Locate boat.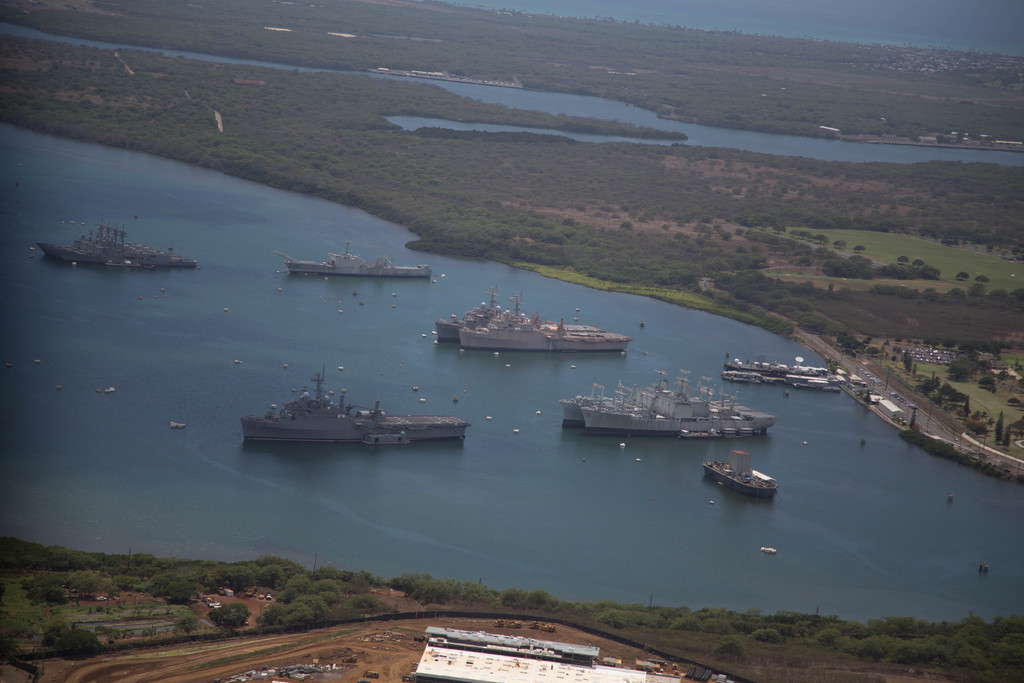
Bounding box: bbox=(421, 332, 429, 336).
